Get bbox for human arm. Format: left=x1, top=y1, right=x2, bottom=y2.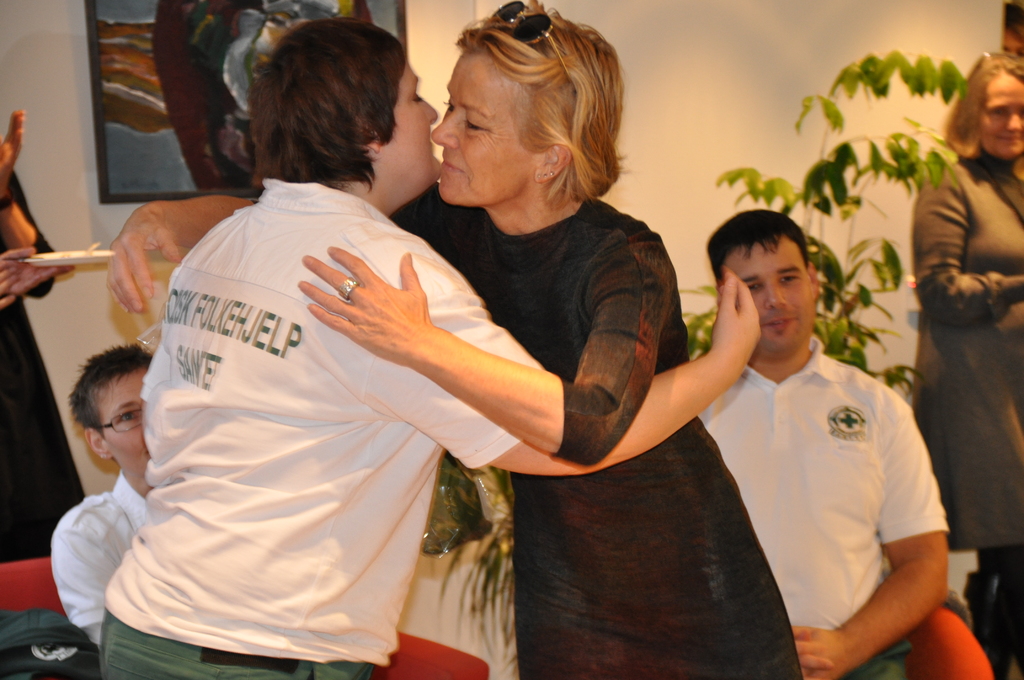
left=54, top=531, right=119, bottom=648.
